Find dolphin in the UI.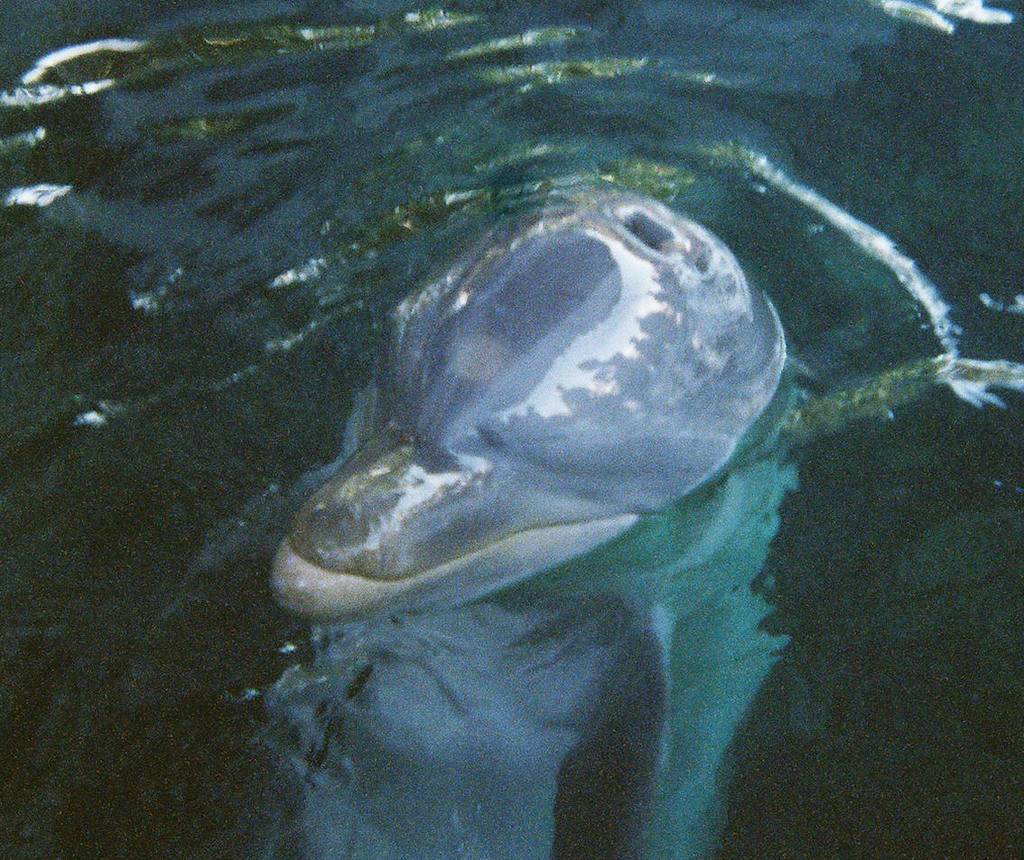
UI element at {"left": 267, "top": 181, "right": 799, "bottom": 859}.
